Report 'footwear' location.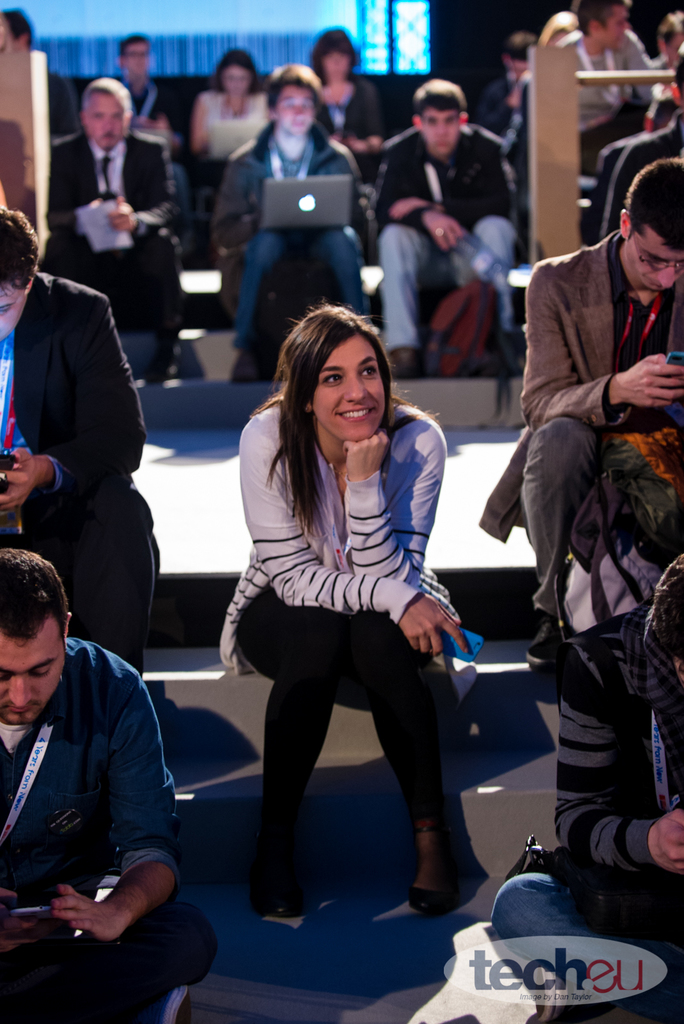
Report: x1=247, y1=854, x2=289, y2=914.
